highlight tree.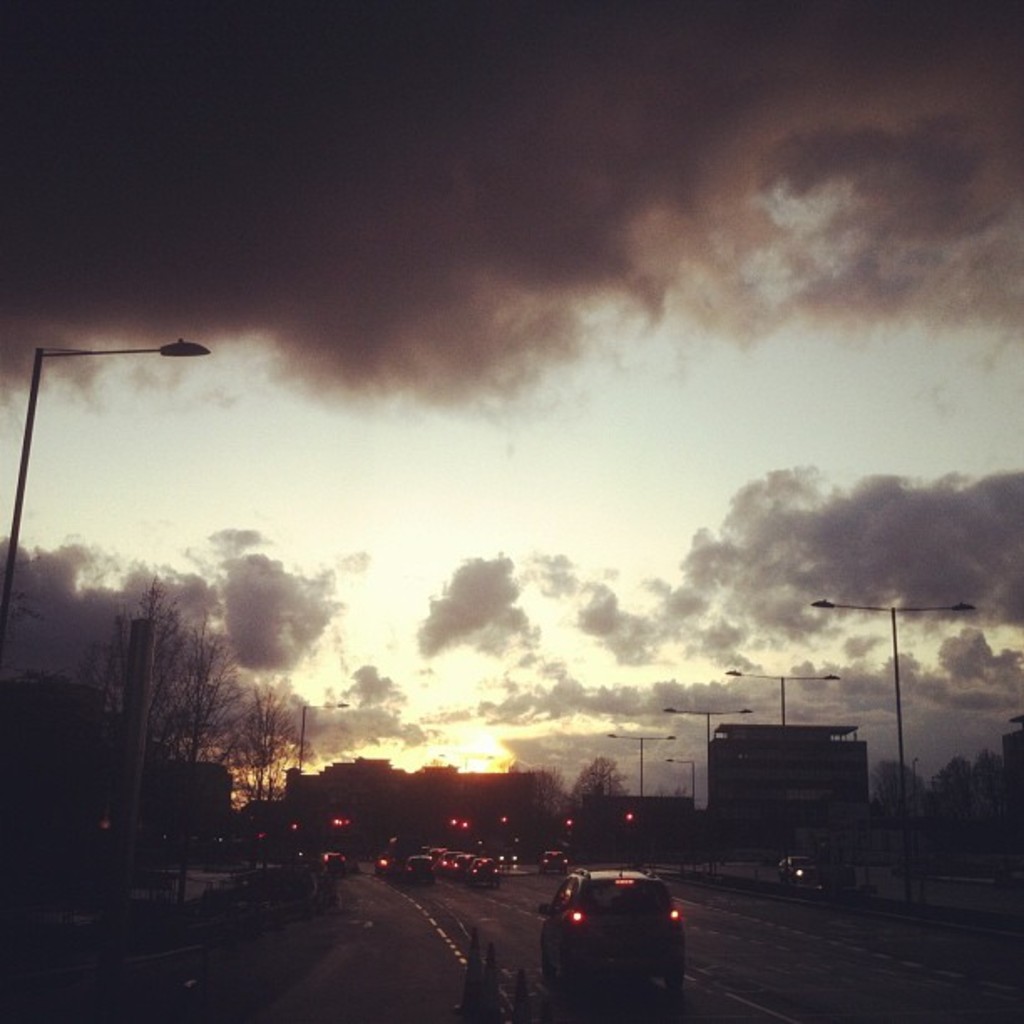
Highlighted region: [515,760,574,833].
